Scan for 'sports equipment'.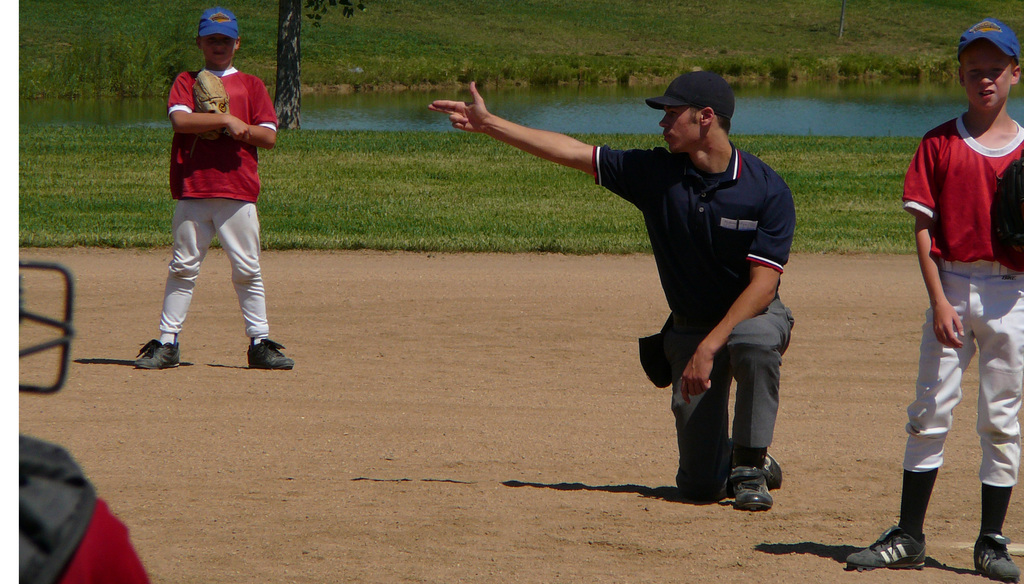
Scan result: x1=975 y1=533 x2=1020 y2=583.
